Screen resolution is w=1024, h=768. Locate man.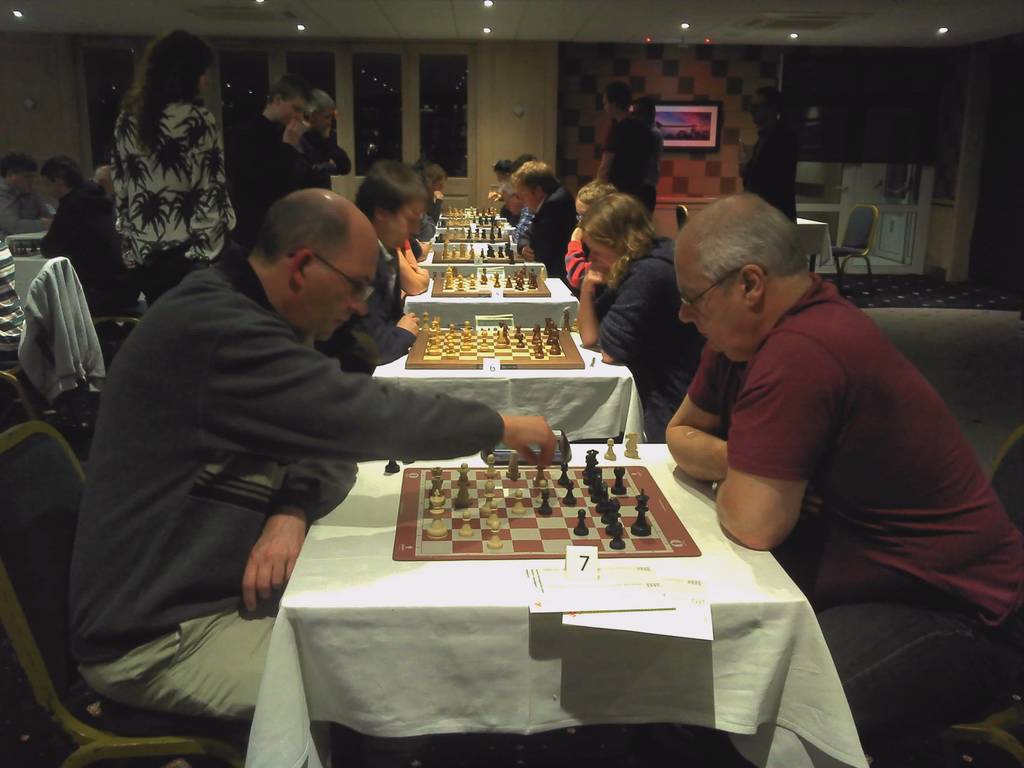
[left=217, top=72, right=315, bottom=248].
